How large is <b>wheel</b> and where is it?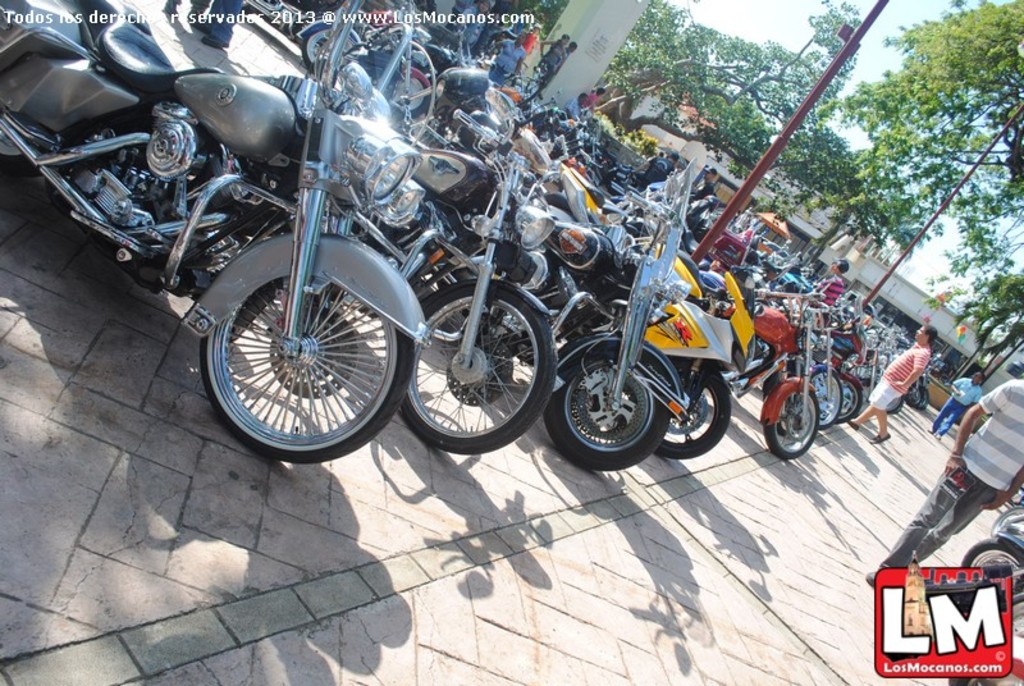
Bounding box: (left=653, top=360, right=730, bottom=456).
